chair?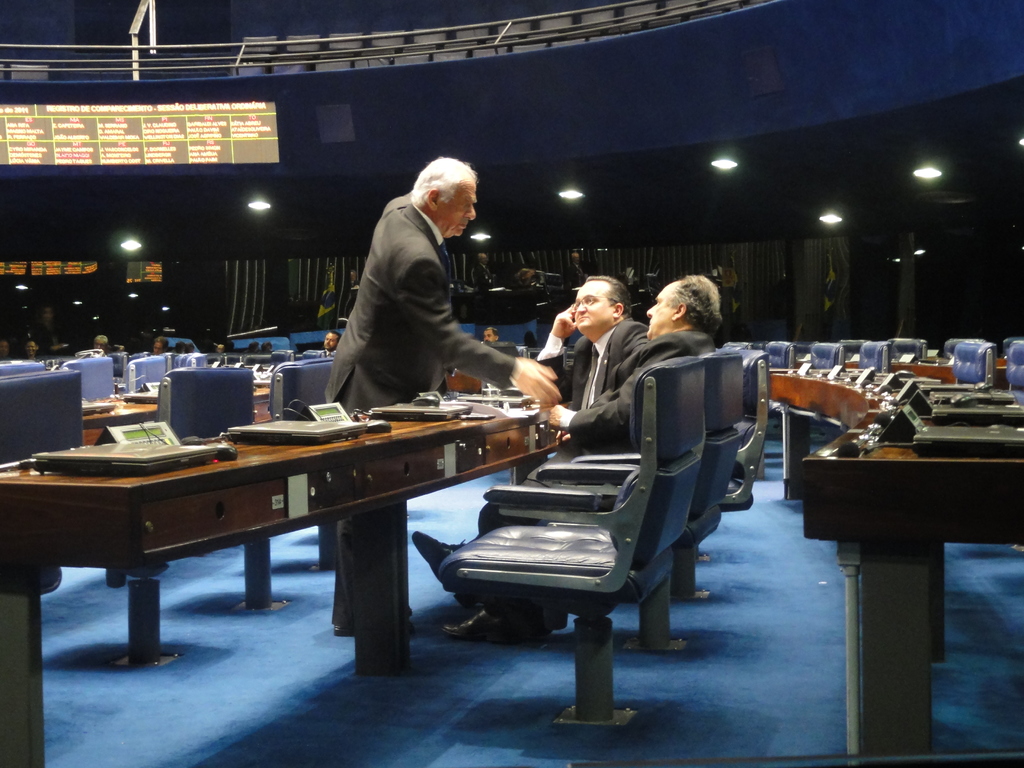
detection(998, 342, 1023, 419)
